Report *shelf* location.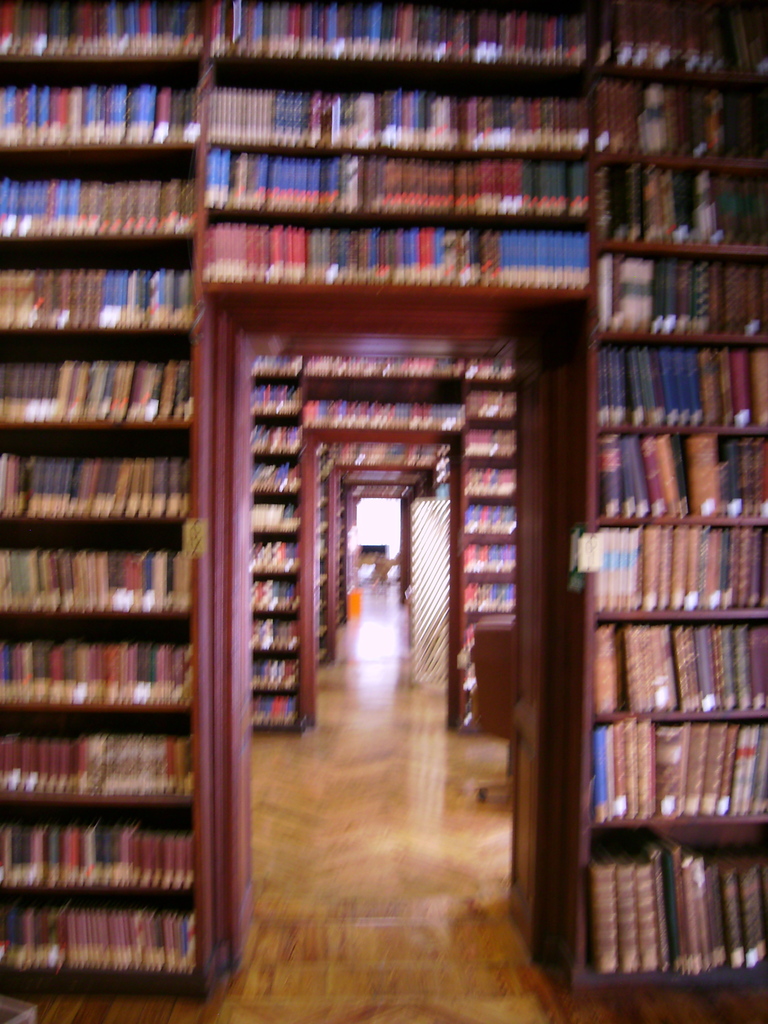
Report: locate(0, 344, 197, 426).
